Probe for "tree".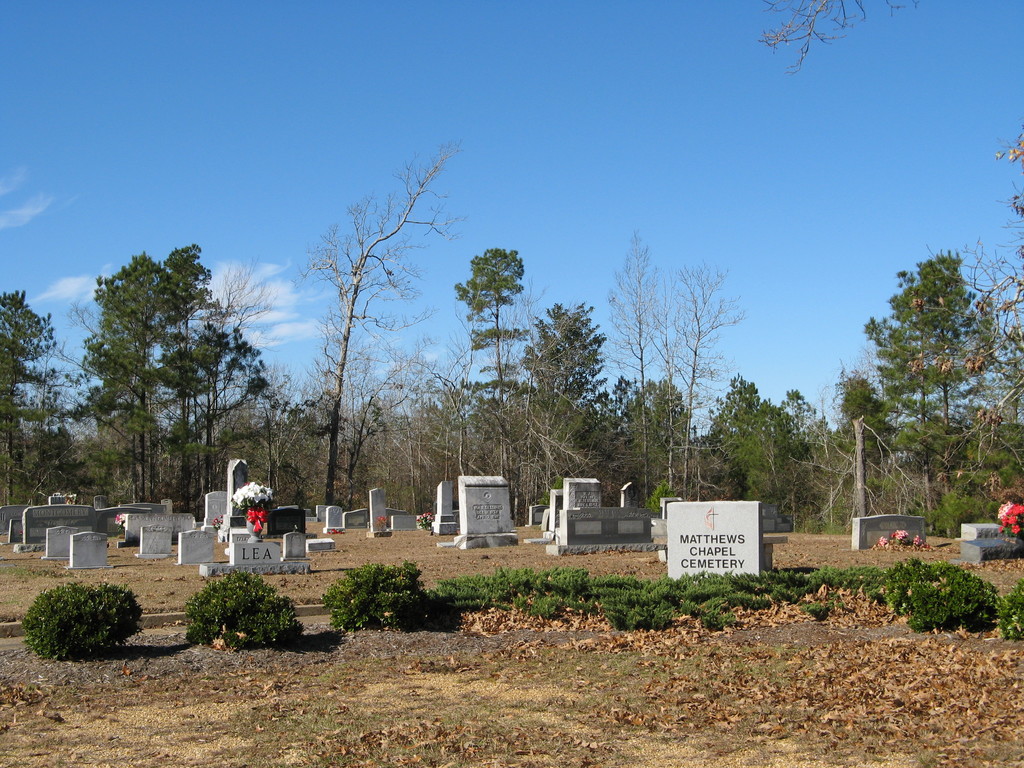
Probe result: locate(844, 362, 903, 526).
